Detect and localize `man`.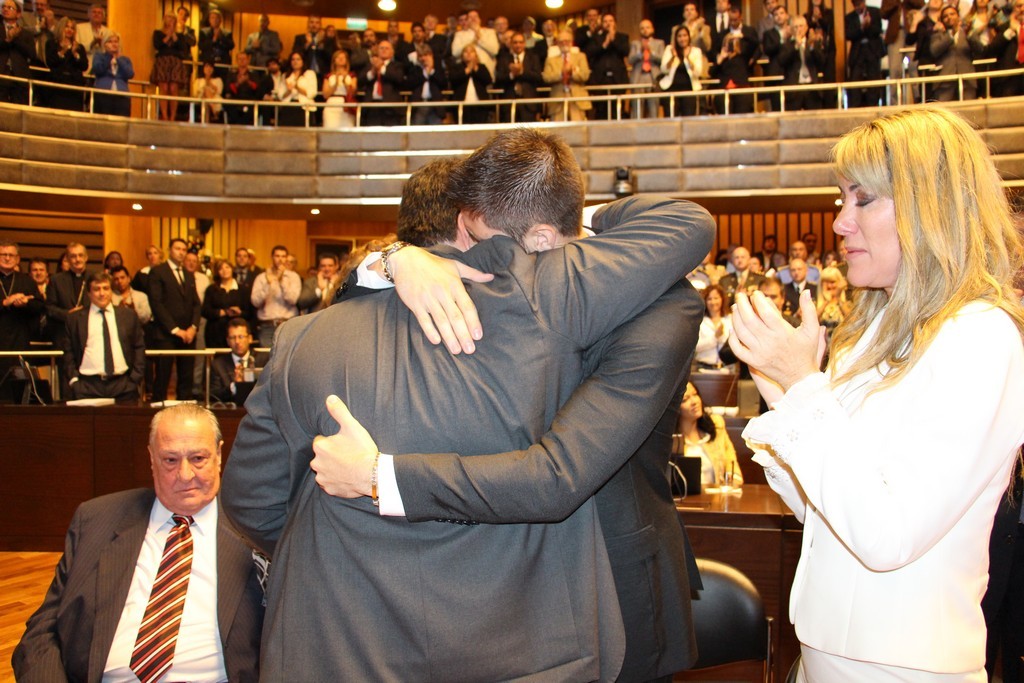
Localized at <region>62, 267, 146, 395</region>.
